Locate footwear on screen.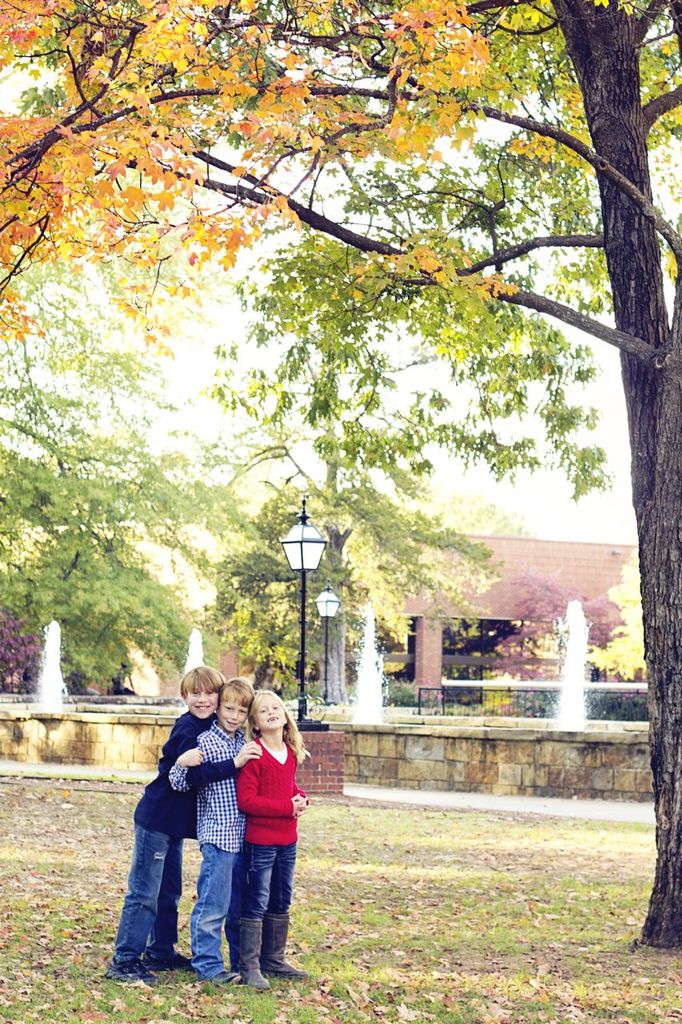
On screen at [x1=228, y1=914, x2=270, y2=990].
